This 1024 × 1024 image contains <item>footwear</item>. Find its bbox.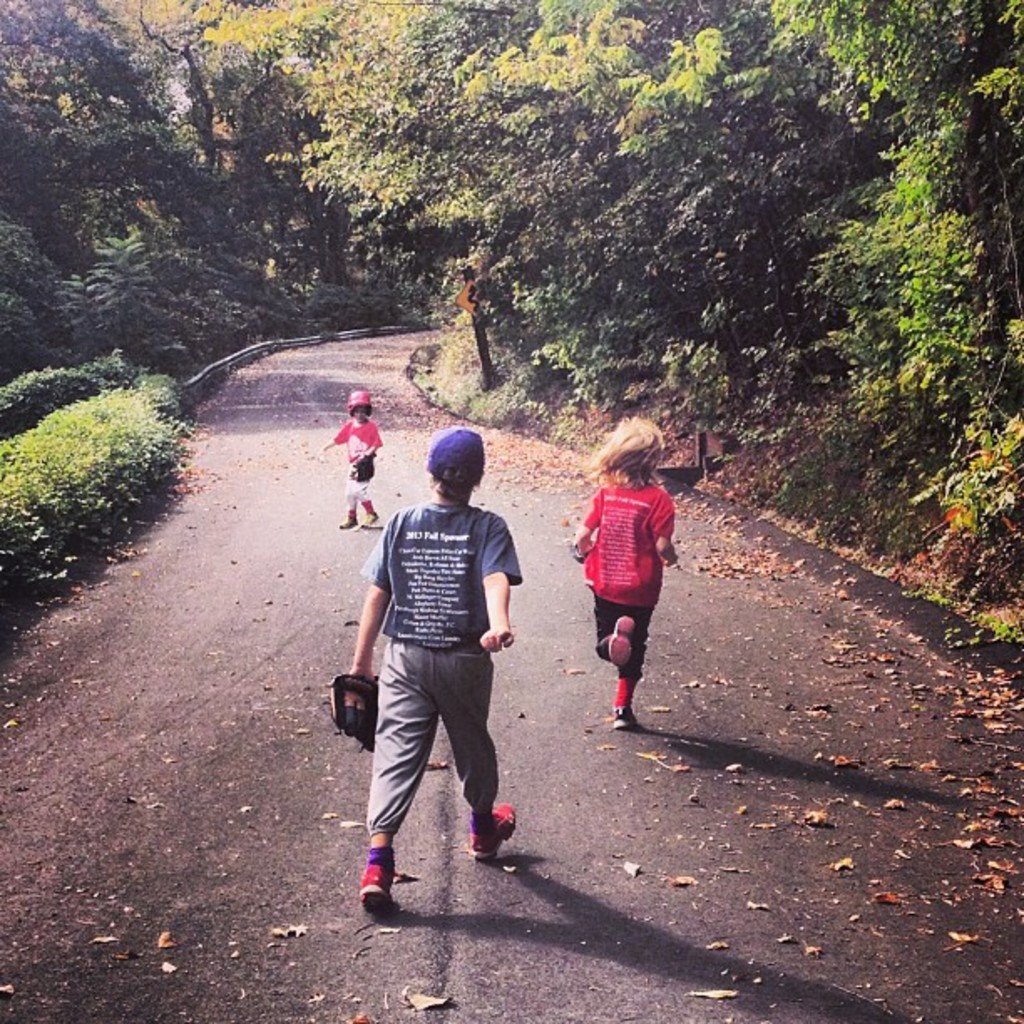
rect(350, 507, 376, 527).
